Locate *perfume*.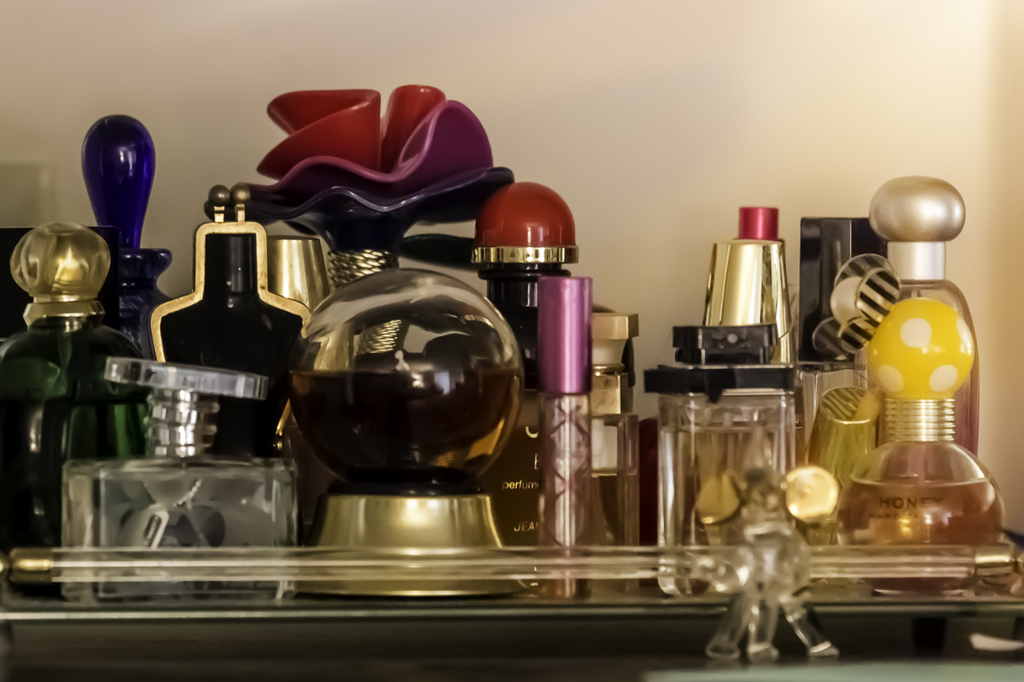
Bounding box: <box>0,217,152,602</box>.
